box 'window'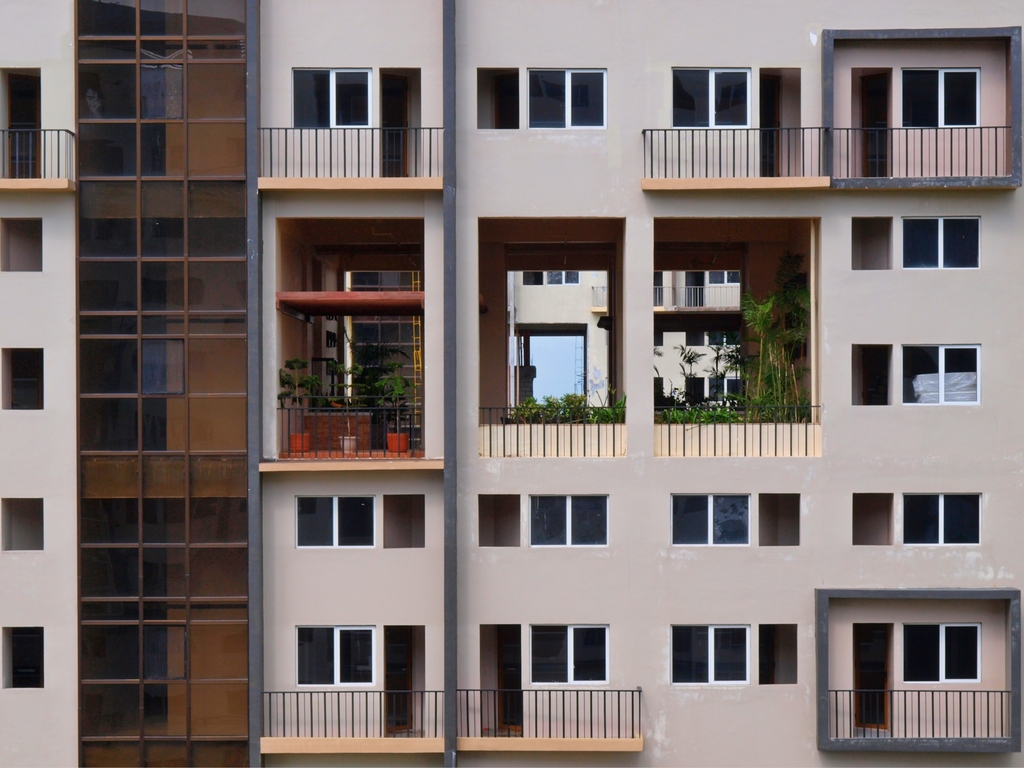
(674,65,751,129)
